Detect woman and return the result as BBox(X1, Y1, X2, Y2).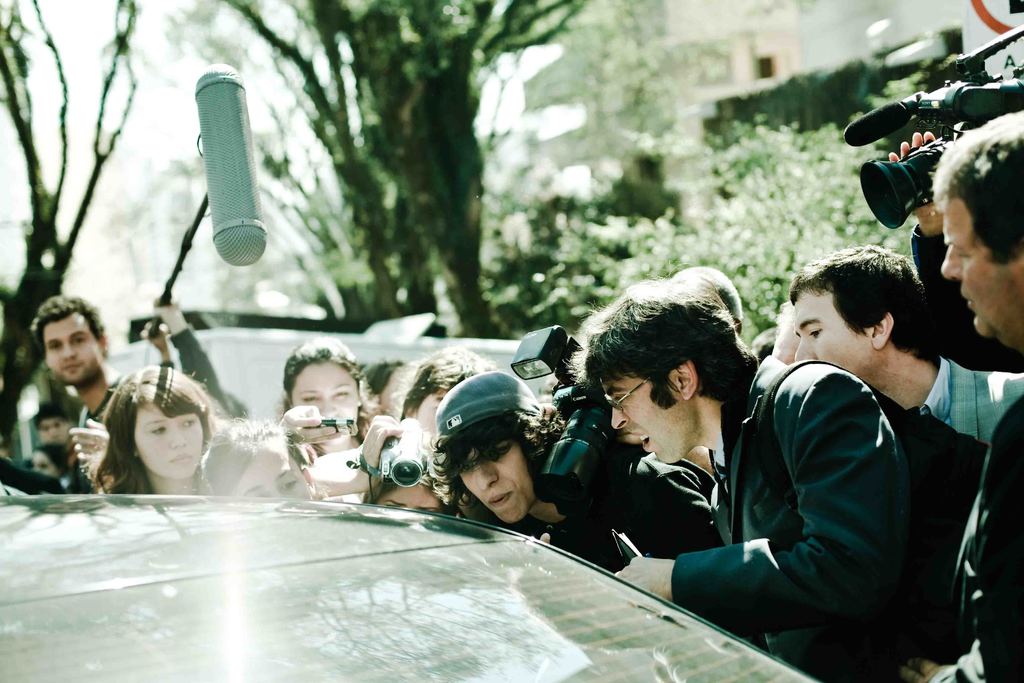
BBox(68, 352, 225, 513).
